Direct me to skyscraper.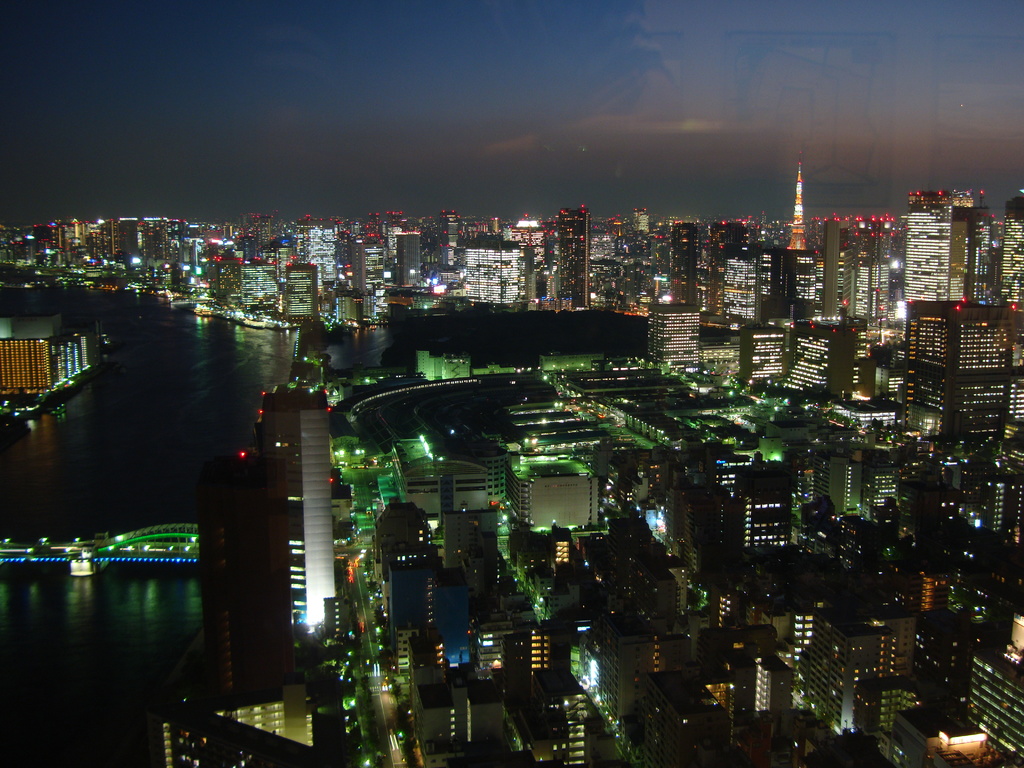
Direction: {"x1": 901, "y1": 205, "x2": 958, "y2": 301}.
